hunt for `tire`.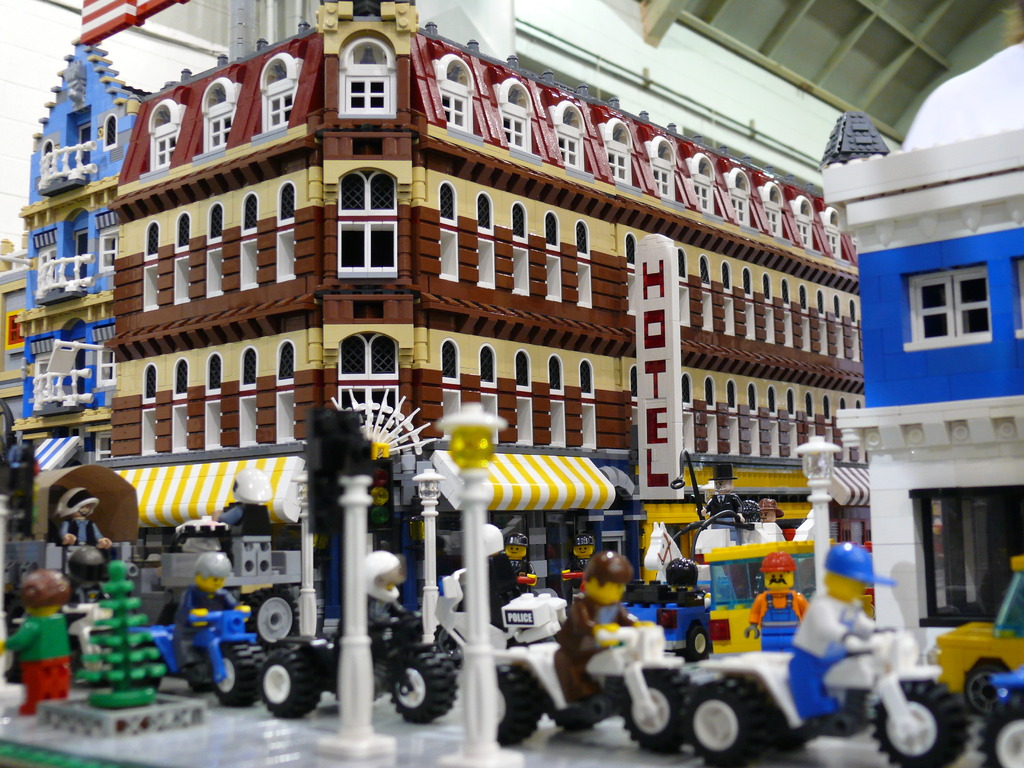
Hunted down at BBox(252, 585, 296, 633).
